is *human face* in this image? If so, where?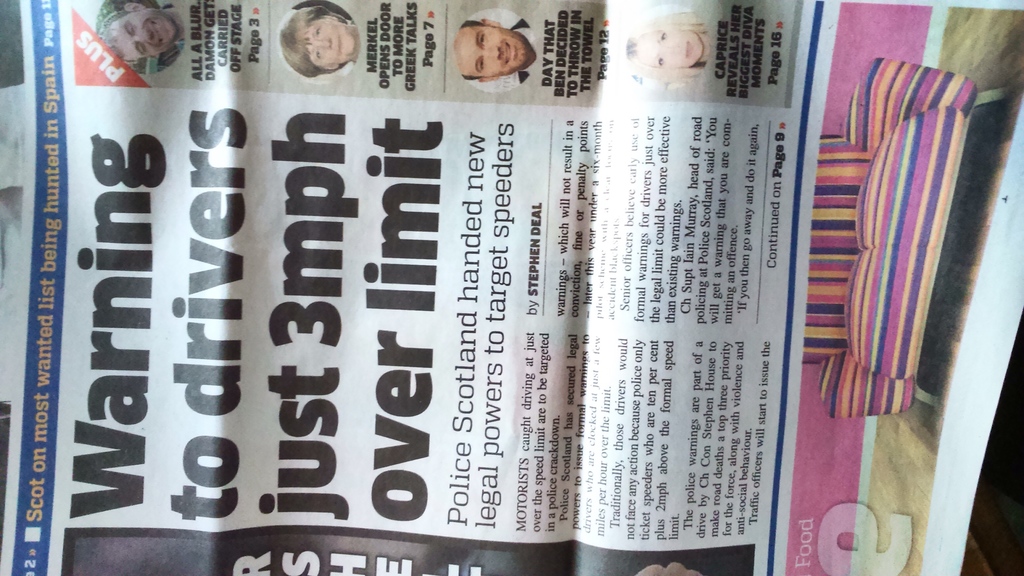
Yes, at [left=632, top=25, right=707, bottom=67].
